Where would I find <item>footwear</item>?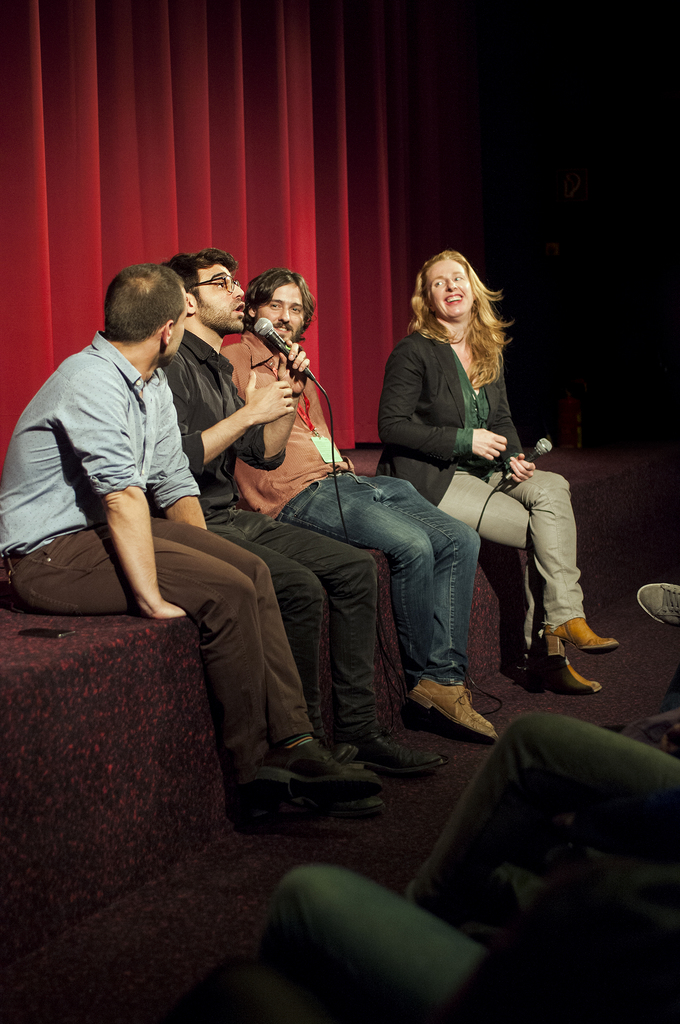
At select_region(535, 600, 616, 659).
